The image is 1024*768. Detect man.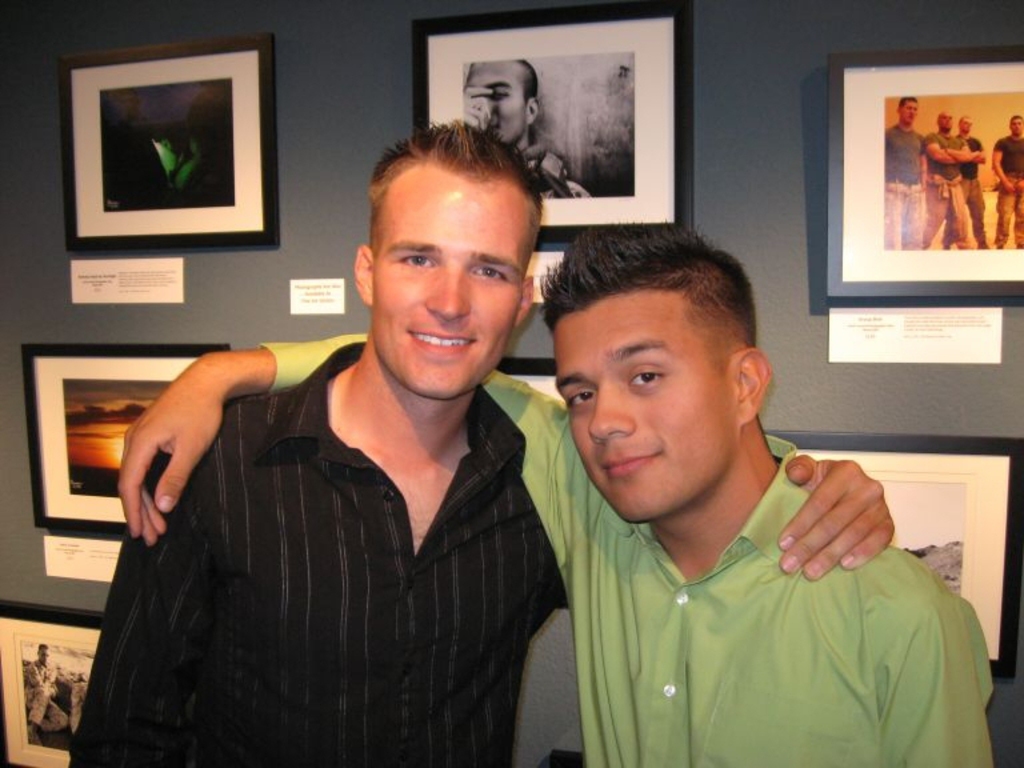
Detection: {"x1": 916, "y1": 96, "x2": 972, "y2": 245}.
